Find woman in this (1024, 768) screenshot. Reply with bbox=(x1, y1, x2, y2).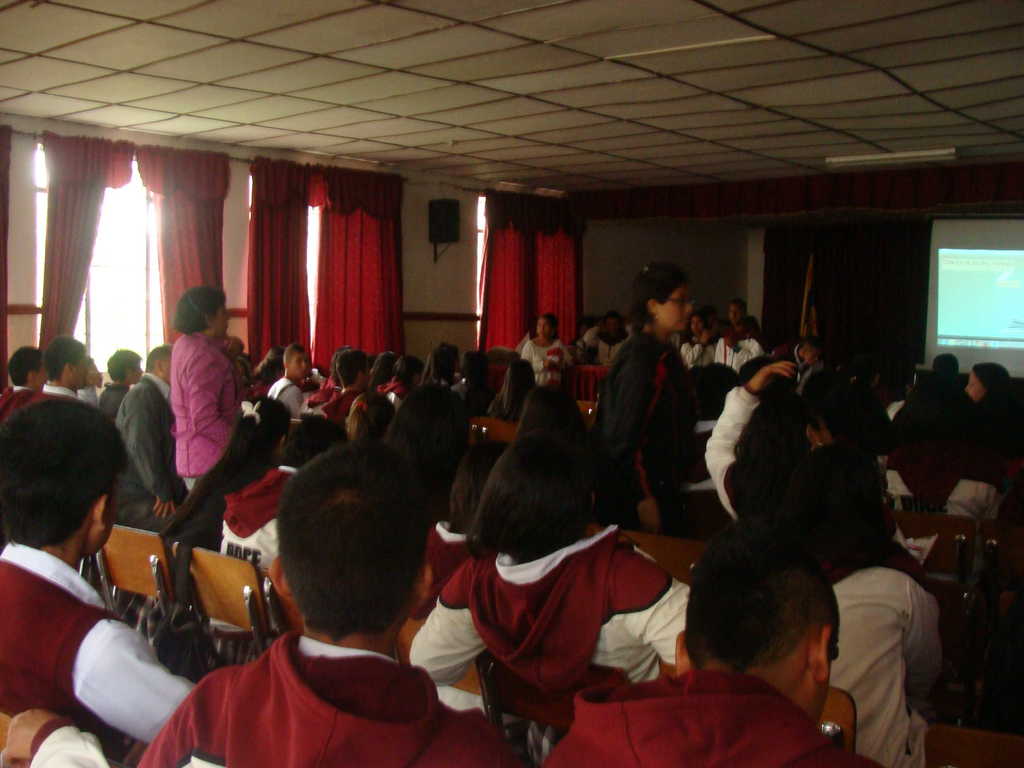
bbox=(598, 269, 689, 534).
